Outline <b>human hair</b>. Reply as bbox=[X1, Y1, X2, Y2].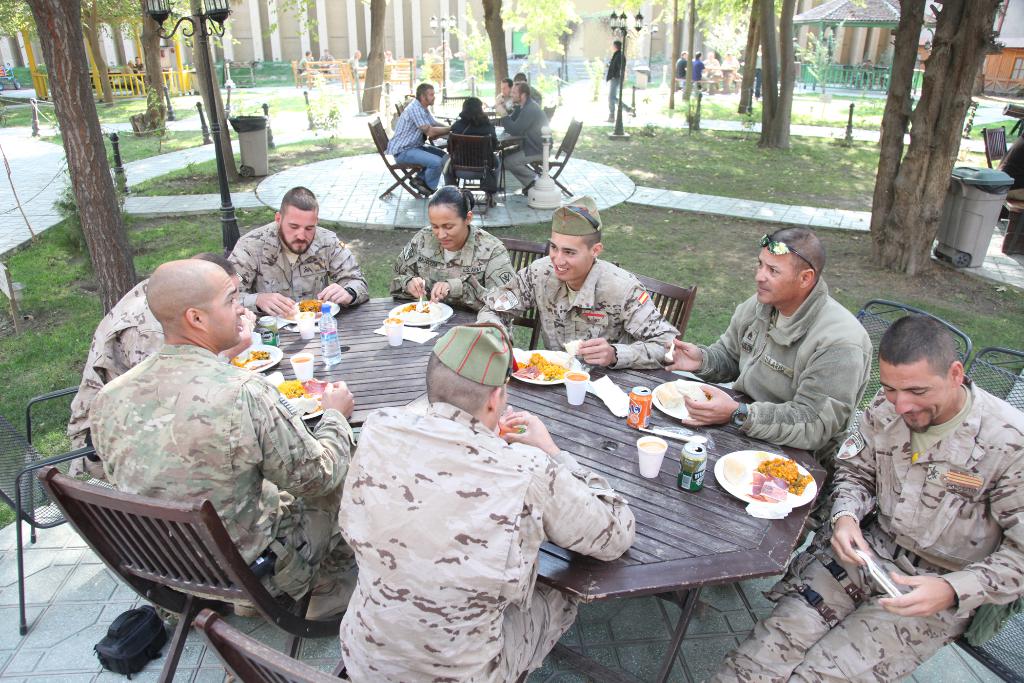
bbox=[764, 229, 823, 274].
